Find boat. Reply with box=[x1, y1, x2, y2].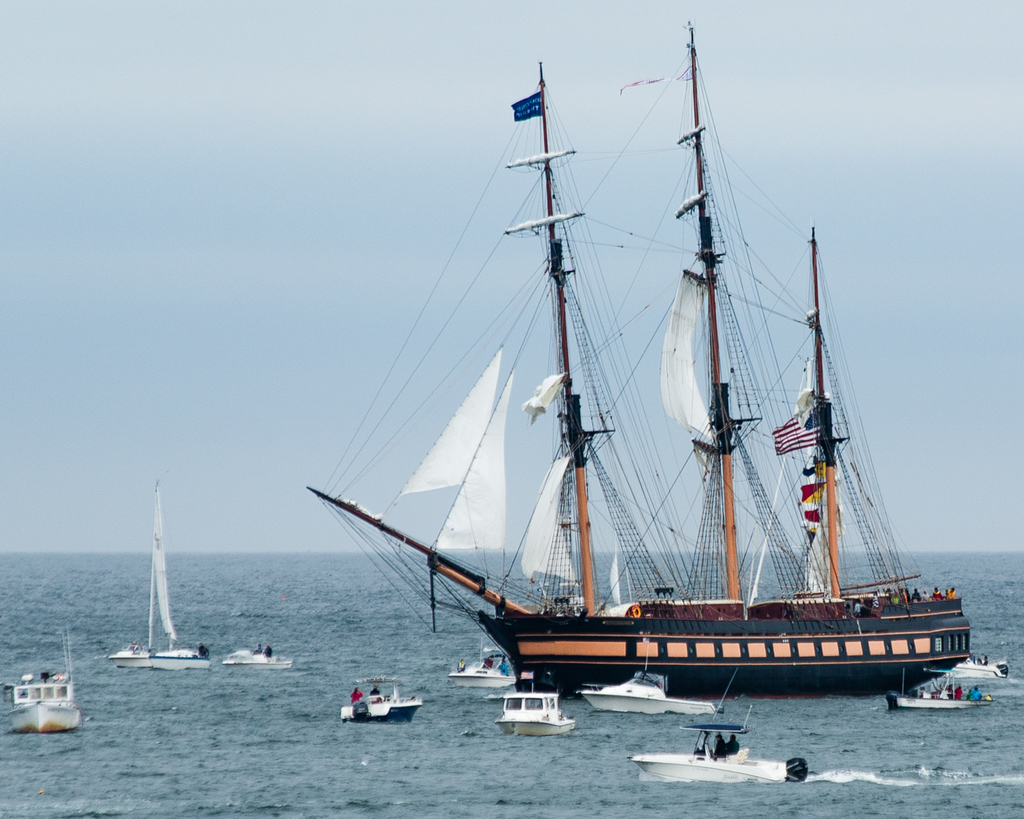
box=[884, 665, 985, 714].
